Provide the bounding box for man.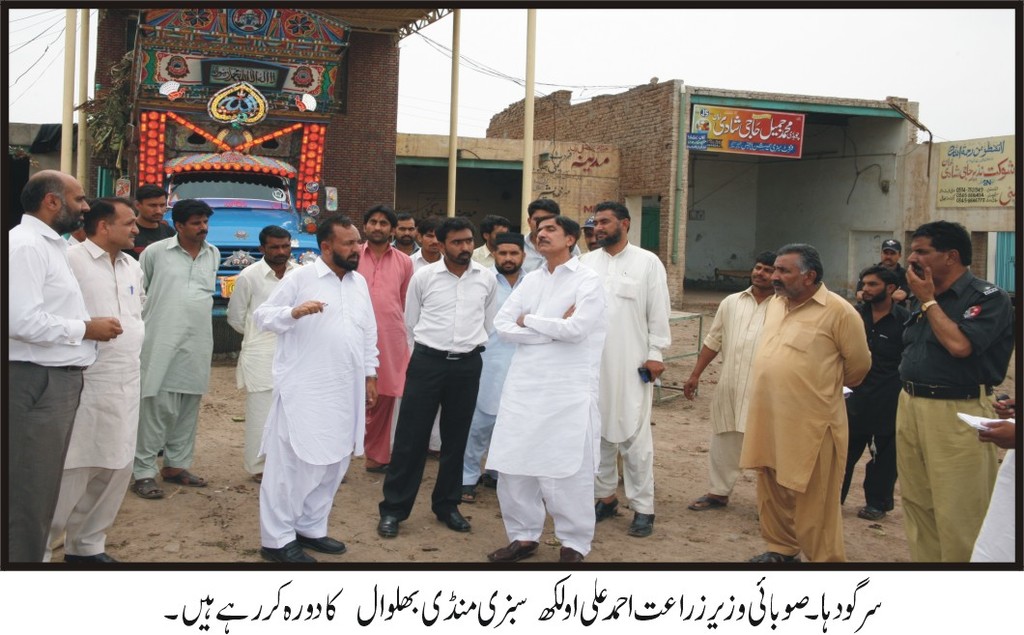
locate(841, 267, 911, 525).
